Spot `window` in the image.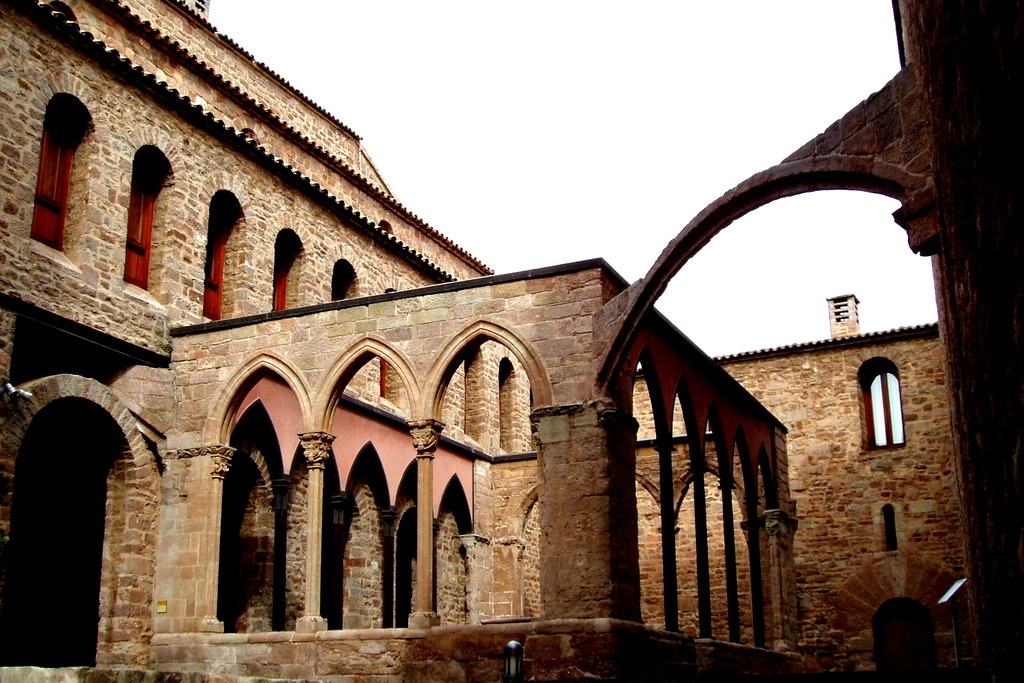
`window` found at rect(122, 145, 152, 294).
